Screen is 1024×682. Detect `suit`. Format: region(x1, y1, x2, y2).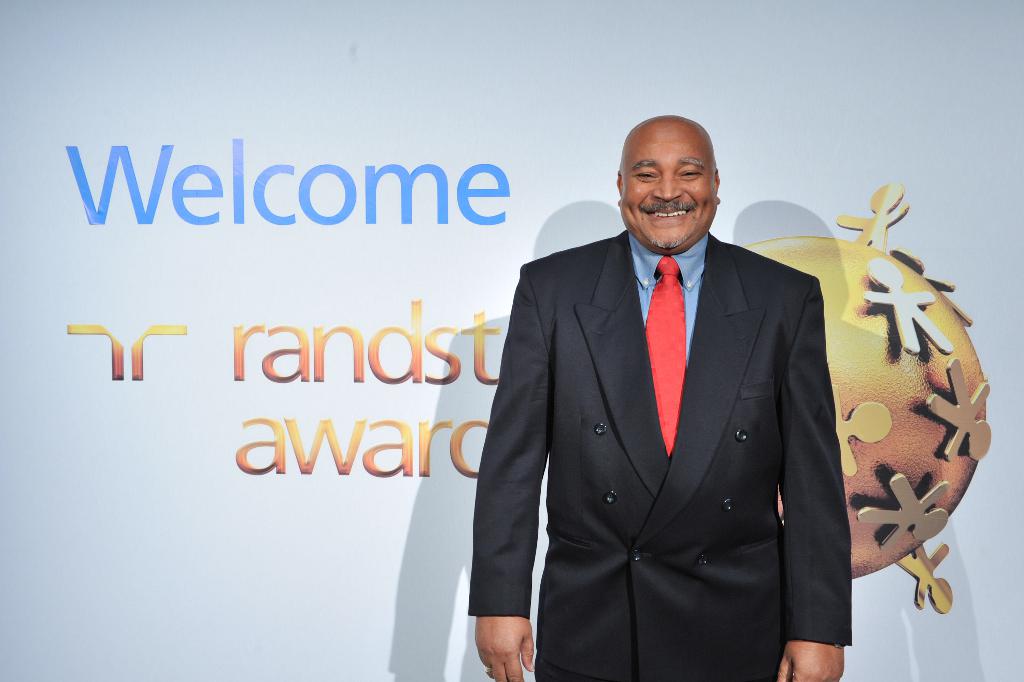
region(461, 128, 760, 656).
